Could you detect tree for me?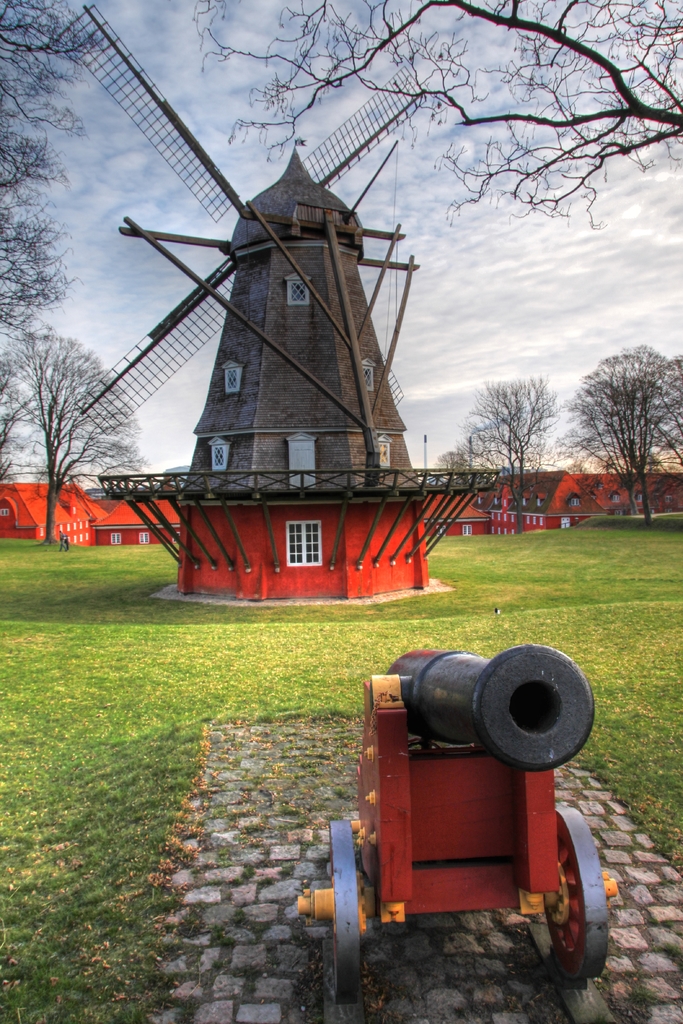
Detection result: <box>420,373,548,508</box>.
